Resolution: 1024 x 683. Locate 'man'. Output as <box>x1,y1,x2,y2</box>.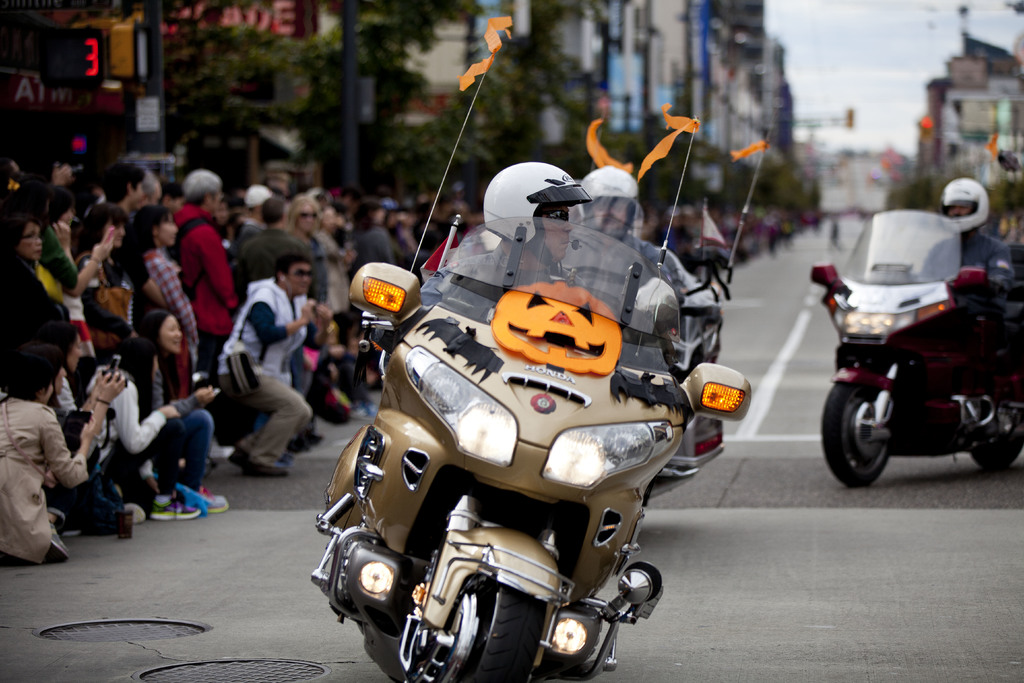
<box>81,169,169,379</box>.
